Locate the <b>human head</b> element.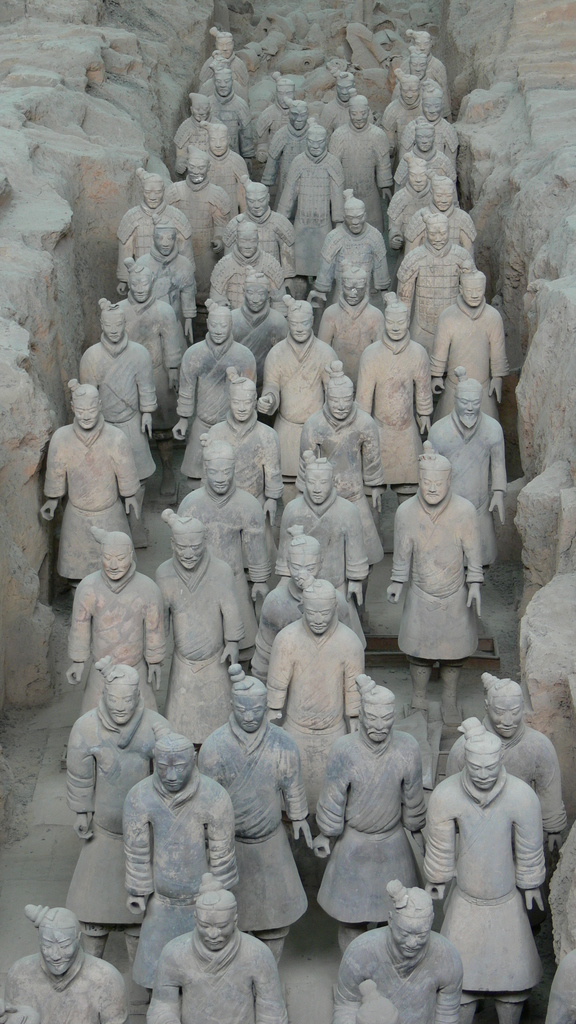
Element bbox: bbox(70, 384, 102, 431).
